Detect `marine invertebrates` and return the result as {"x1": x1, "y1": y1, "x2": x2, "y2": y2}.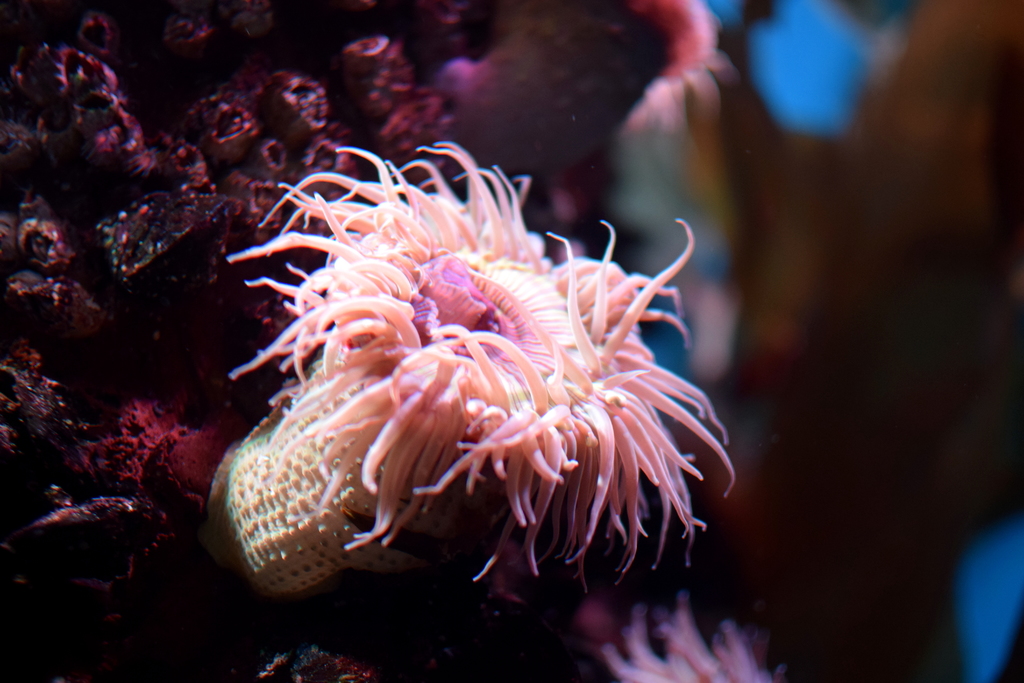
{"x1": 18, "y1": 37, "x2": 141, "y2": 108}.
